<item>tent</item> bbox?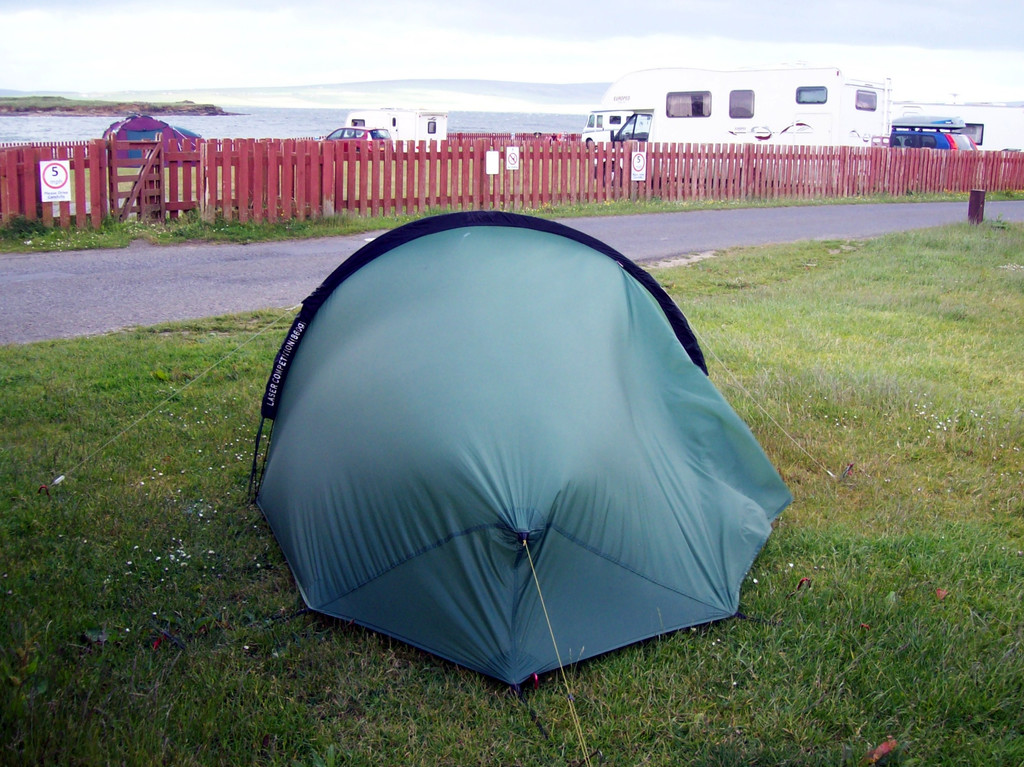
239 207 825 693
